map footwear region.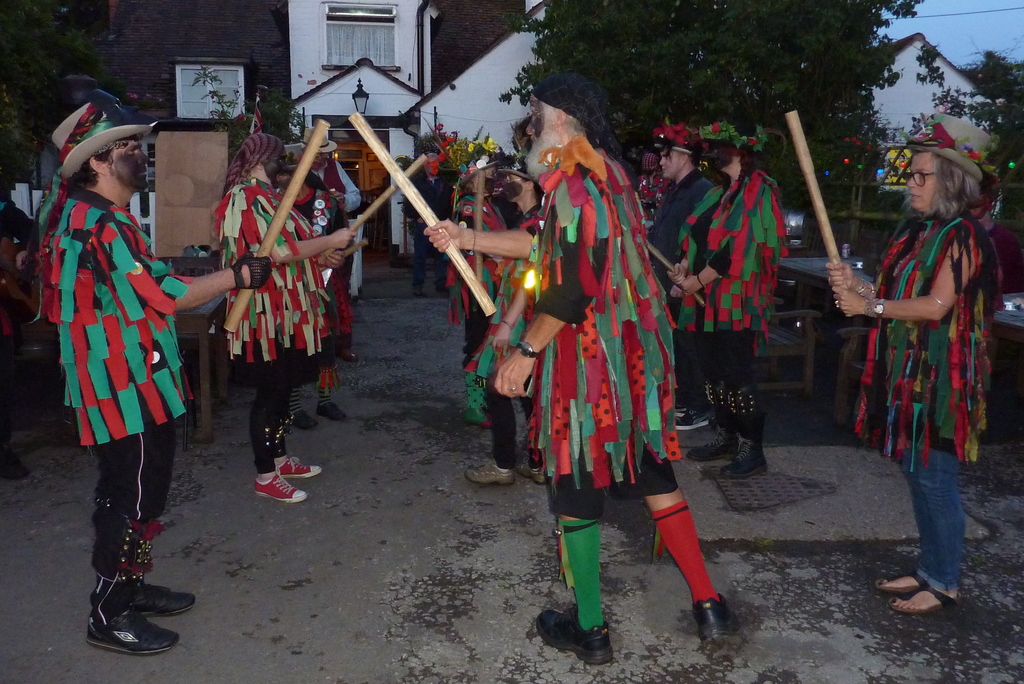
Mapped to rect(132, 584, 196, 619).
